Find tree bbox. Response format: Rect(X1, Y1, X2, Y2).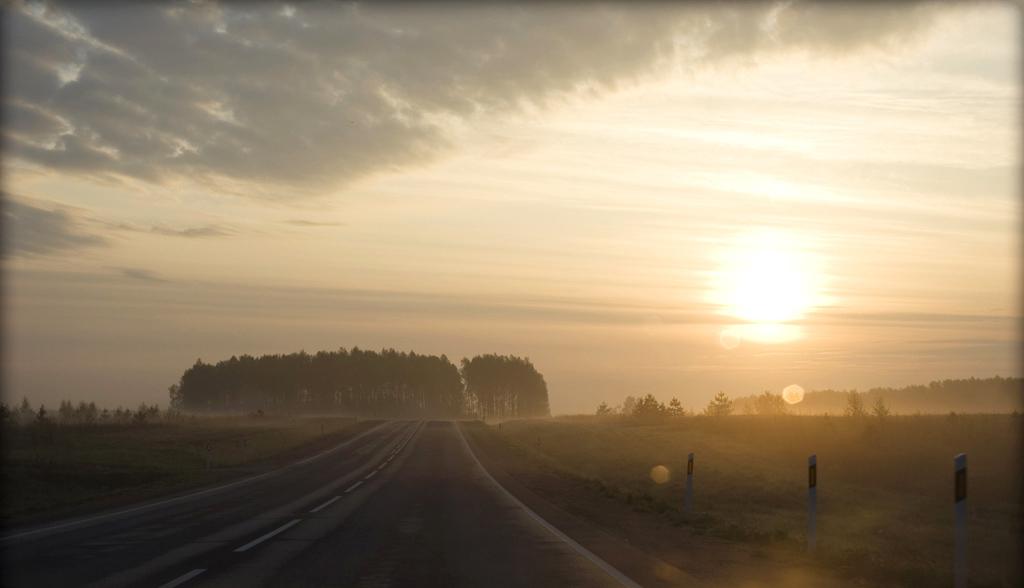
Rect(704, 389, 736, 417).
